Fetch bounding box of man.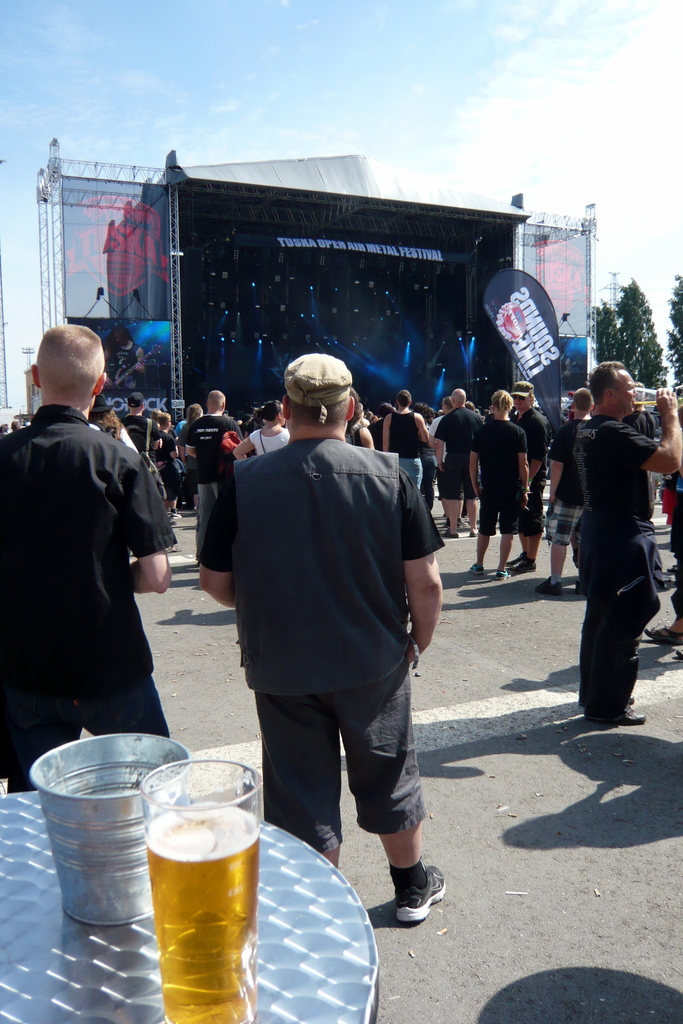
Bbox: crop(384, 383, 429, 487).
